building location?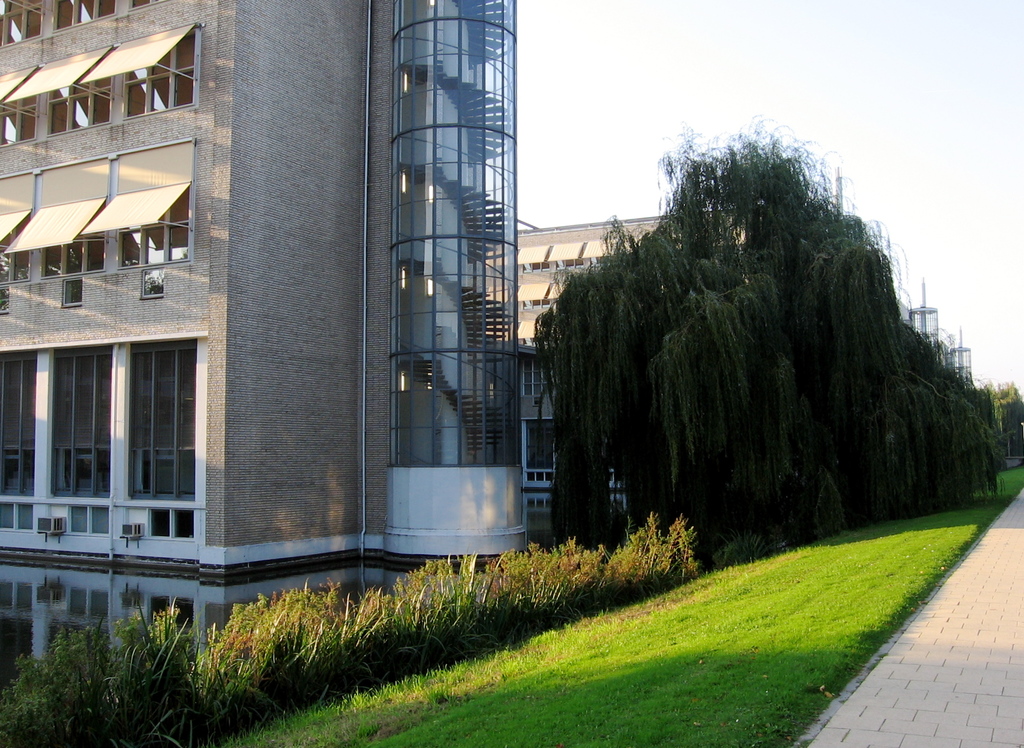
[left=519, top=207, right=745, bottom=350]
